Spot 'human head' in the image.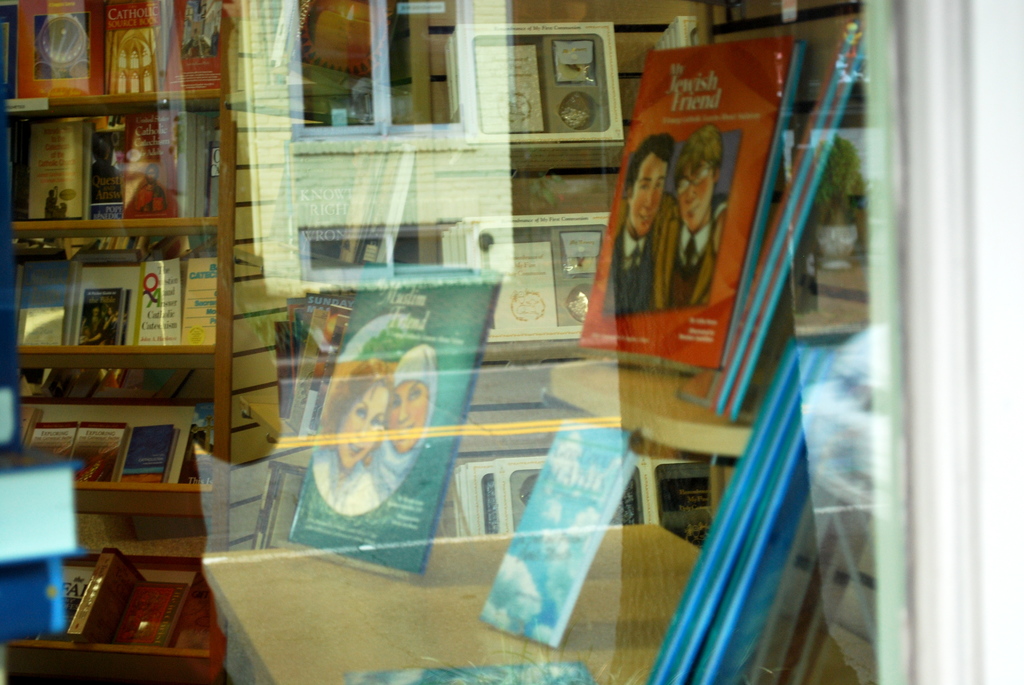
'human head' found at box(319, 358, 394, 462).
